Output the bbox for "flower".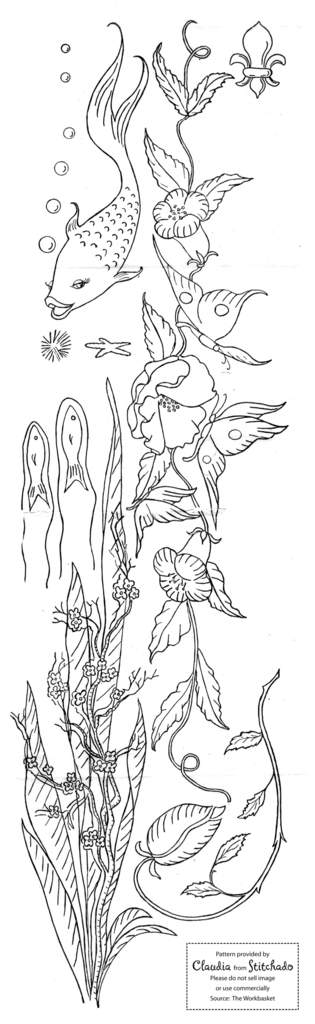
l=153, t=184, r=209, b=239.
